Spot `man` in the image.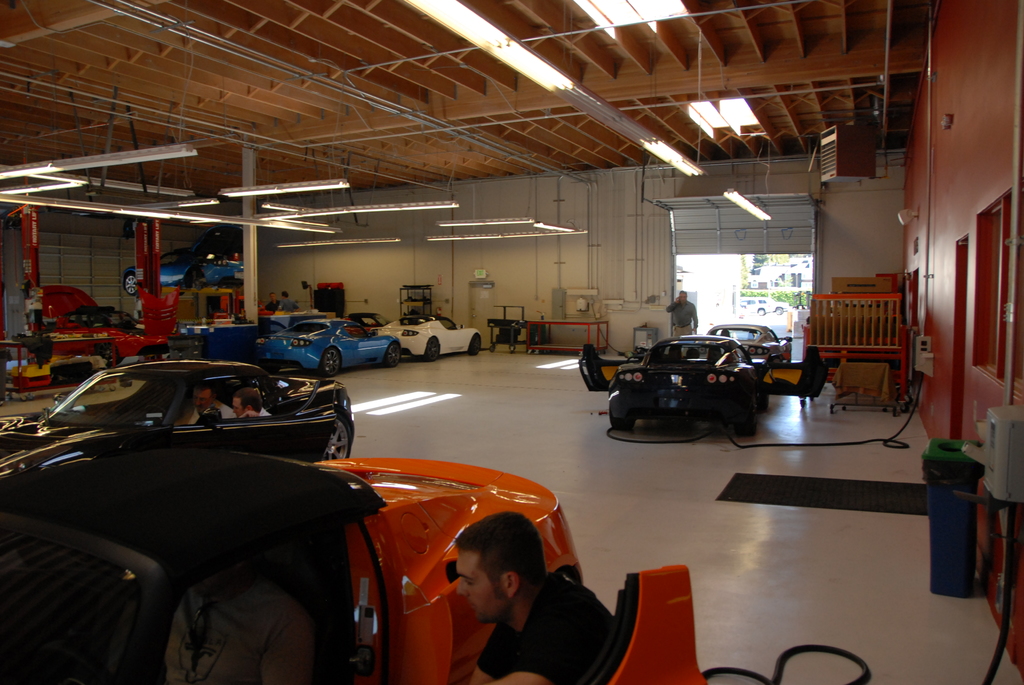
`man` found at 450, 505, 638, 684.
